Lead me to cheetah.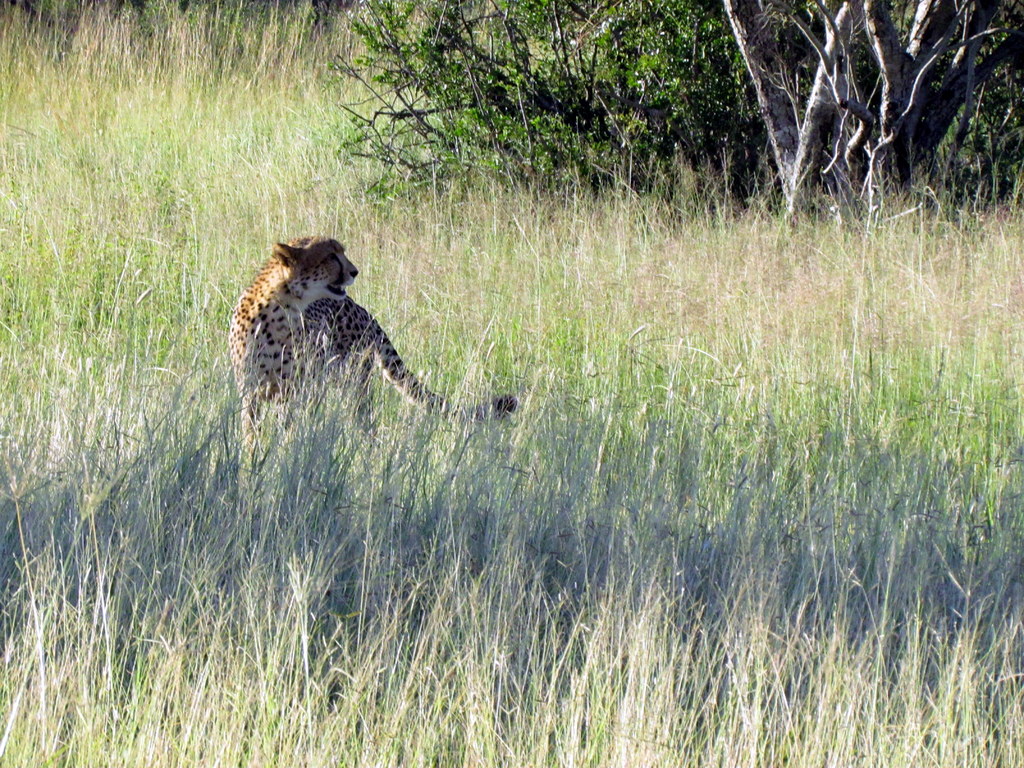
Lead to <bbox>229, 232, 516, 442</bbox>.
